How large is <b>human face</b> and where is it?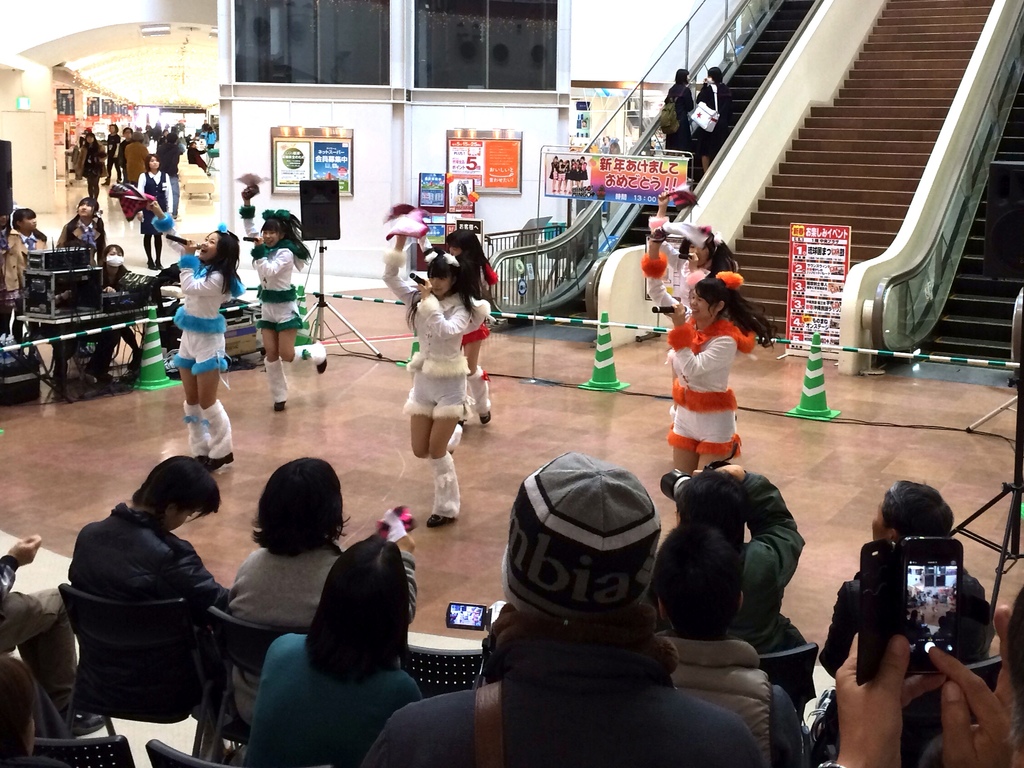
Bounding box: 444:238:460:261.
